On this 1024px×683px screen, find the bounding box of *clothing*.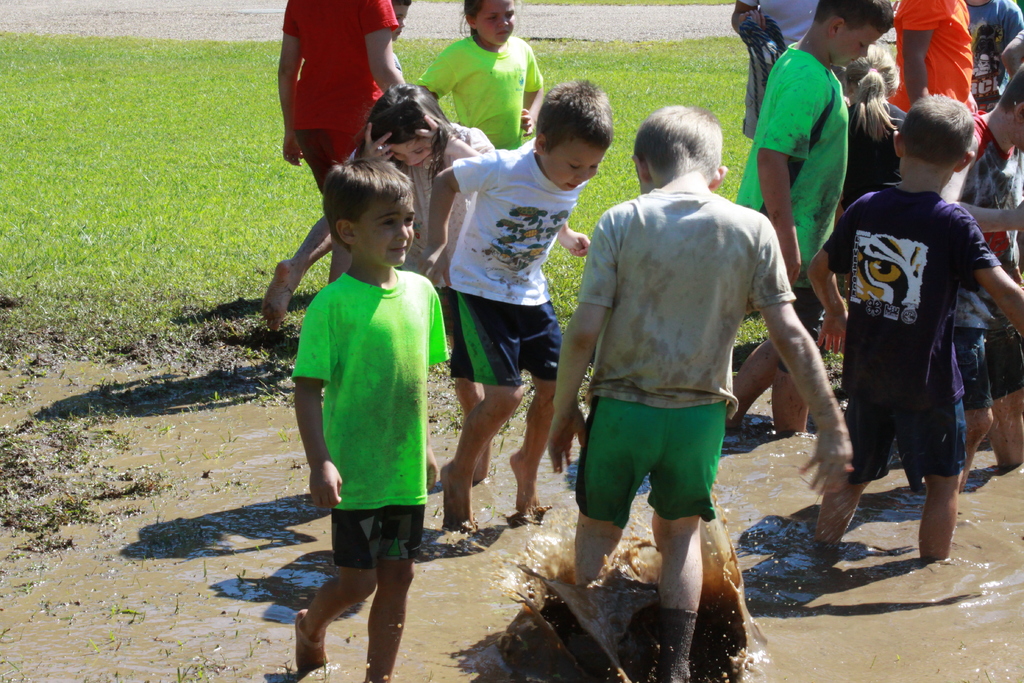
Bounding box: crop(729, 34, 859, 290).
